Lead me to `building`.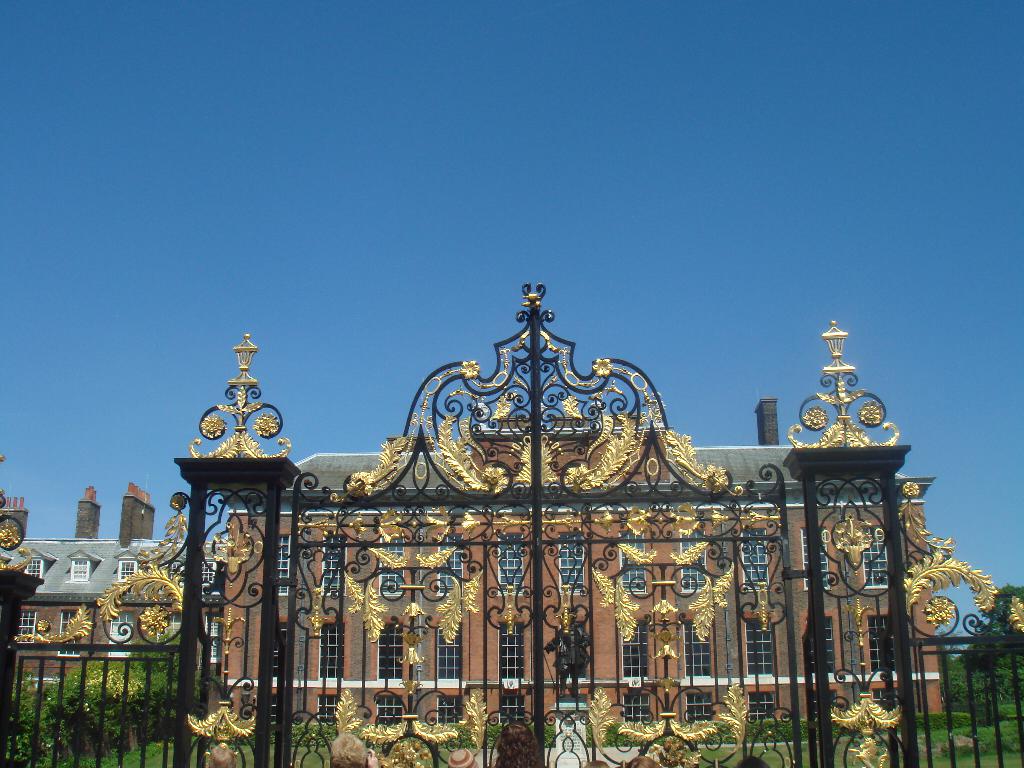
Lead to (x1=223, y1=394, x2=938, y2=728).
